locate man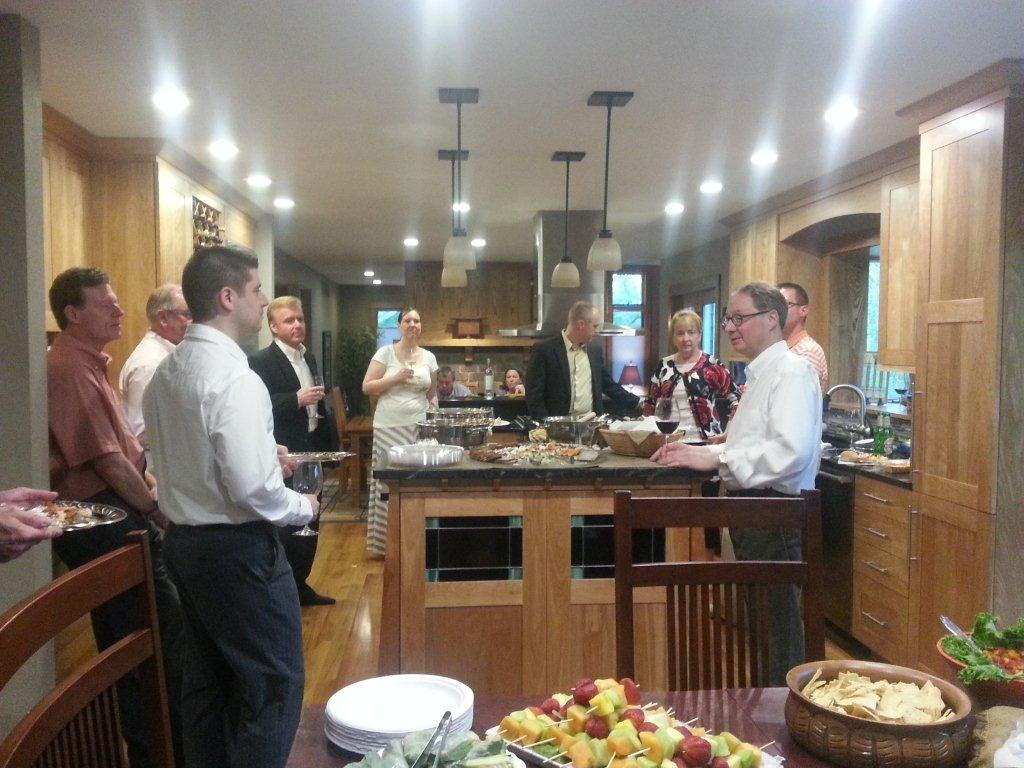
<region>117, 283, 187, 544</region>
